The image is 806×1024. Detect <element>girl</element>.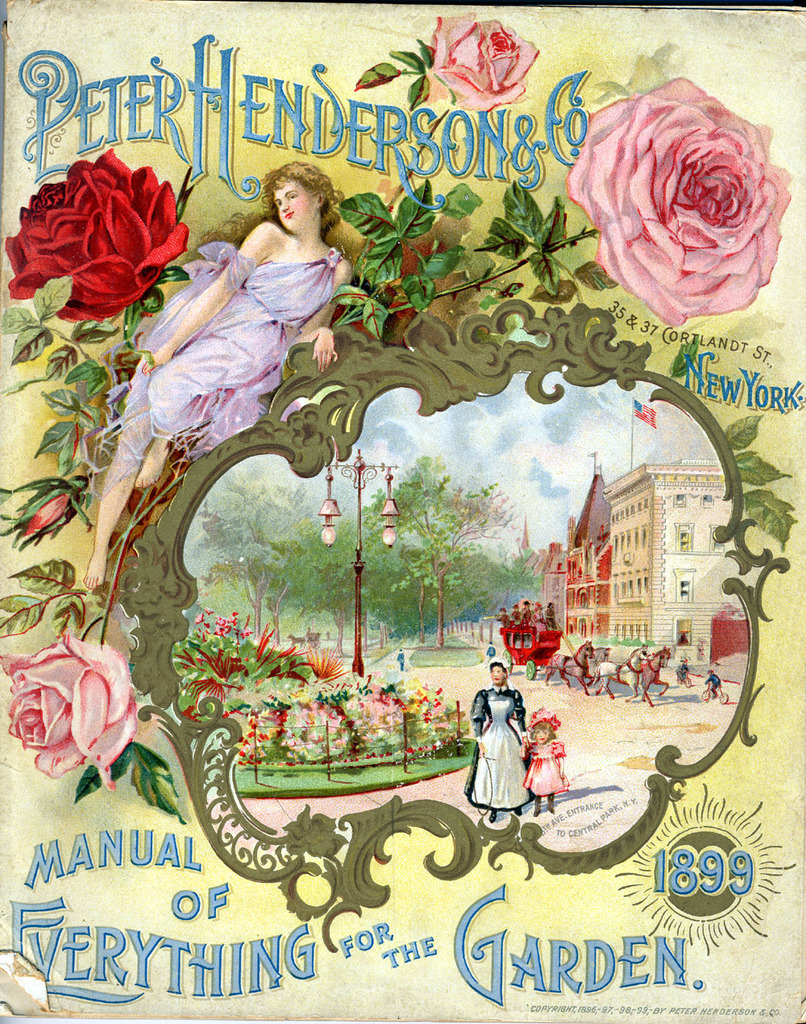
Detection: select_region(82, 161, 356, 589).
